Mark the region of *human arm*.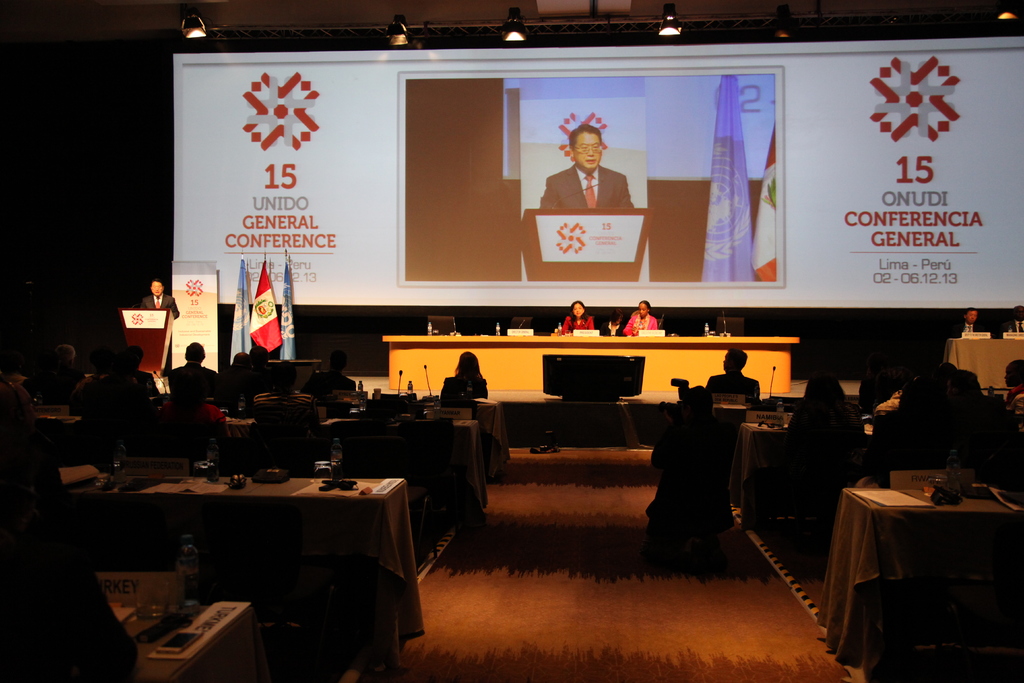
Region: rect(623, 309, 634, 334).
